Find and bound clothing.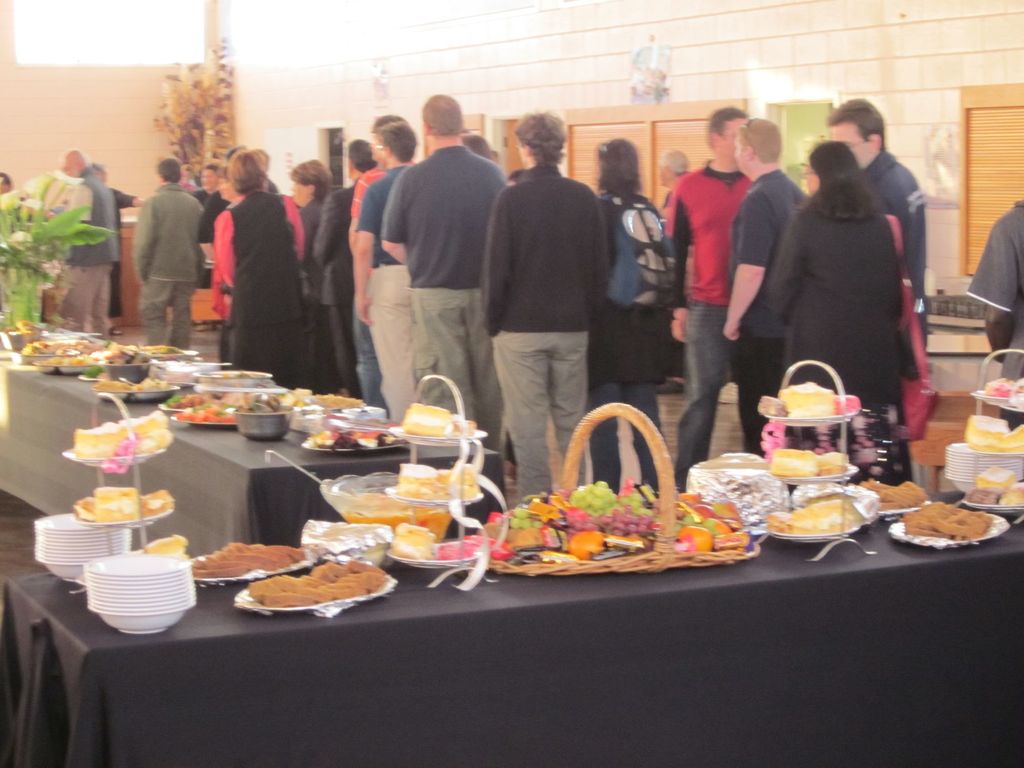
Bound: box(207, 186, 312, 392).
